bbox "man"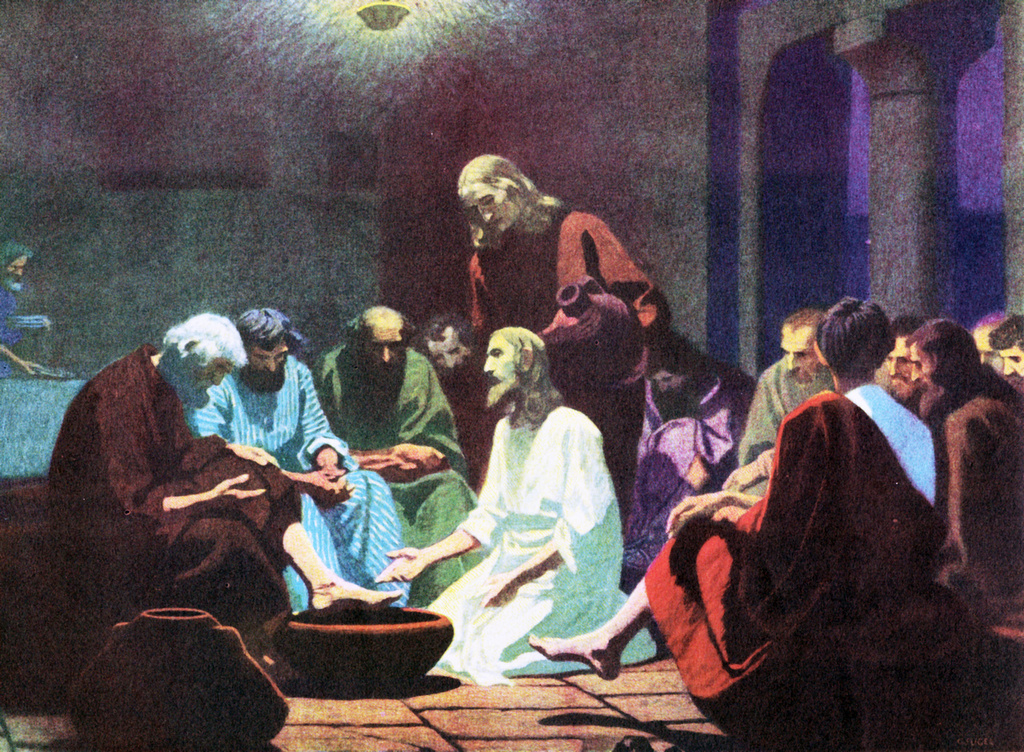
BBox(410, 306, 470, 396)
